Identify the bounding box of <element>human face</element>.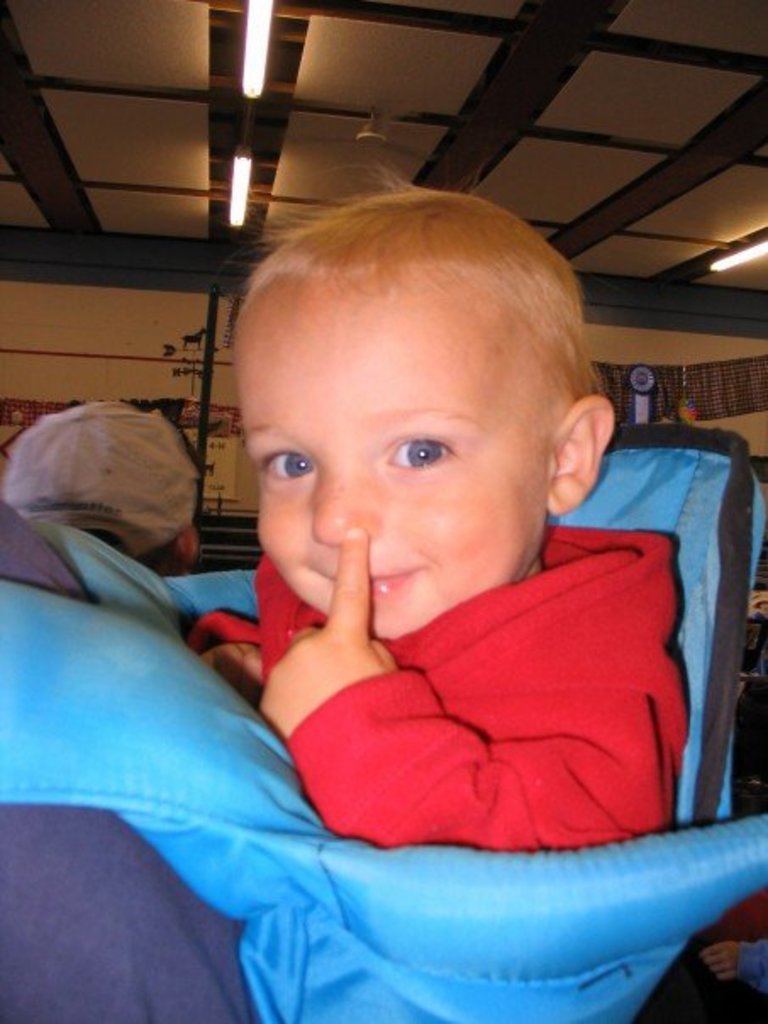
(left=248, top=293, right=553, bottom=631).
